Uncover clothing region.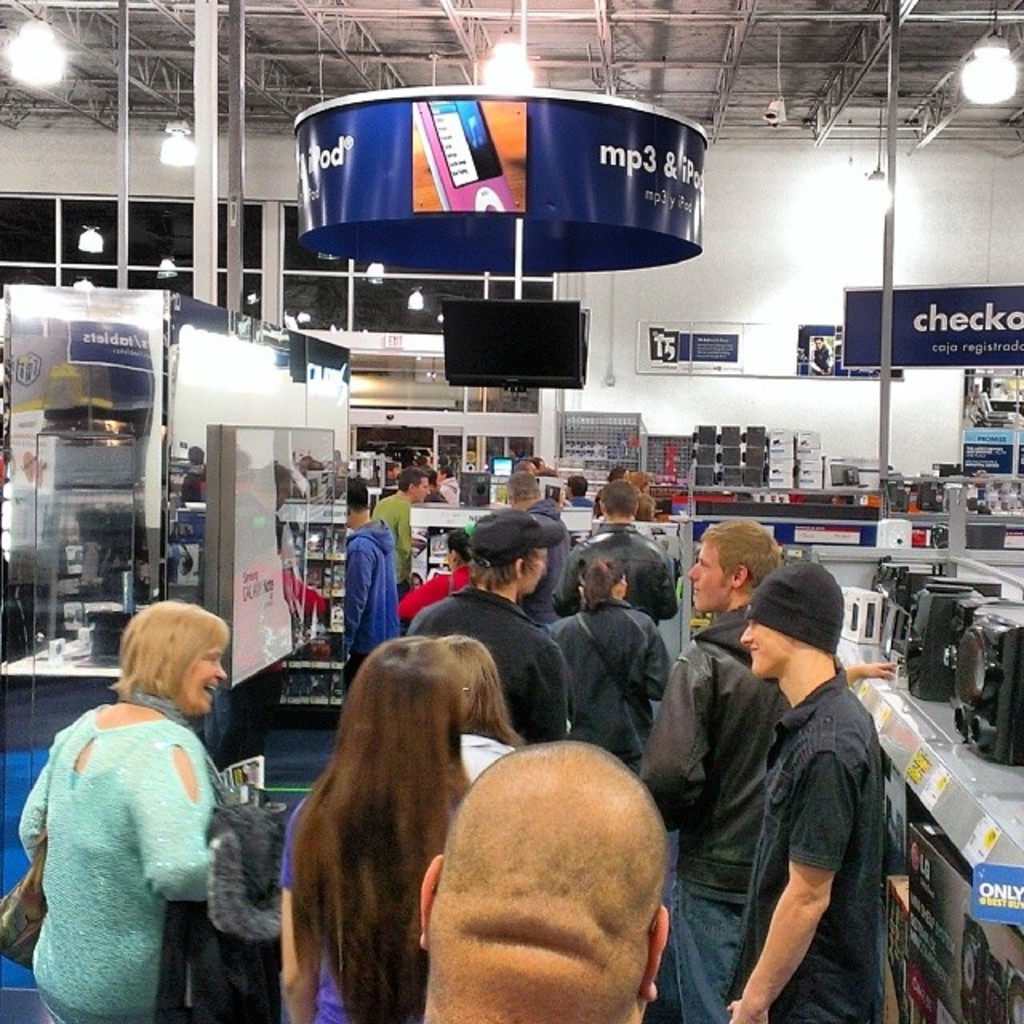
Uncovered: [x1=522, y1=496, x2=574, y2=616].
